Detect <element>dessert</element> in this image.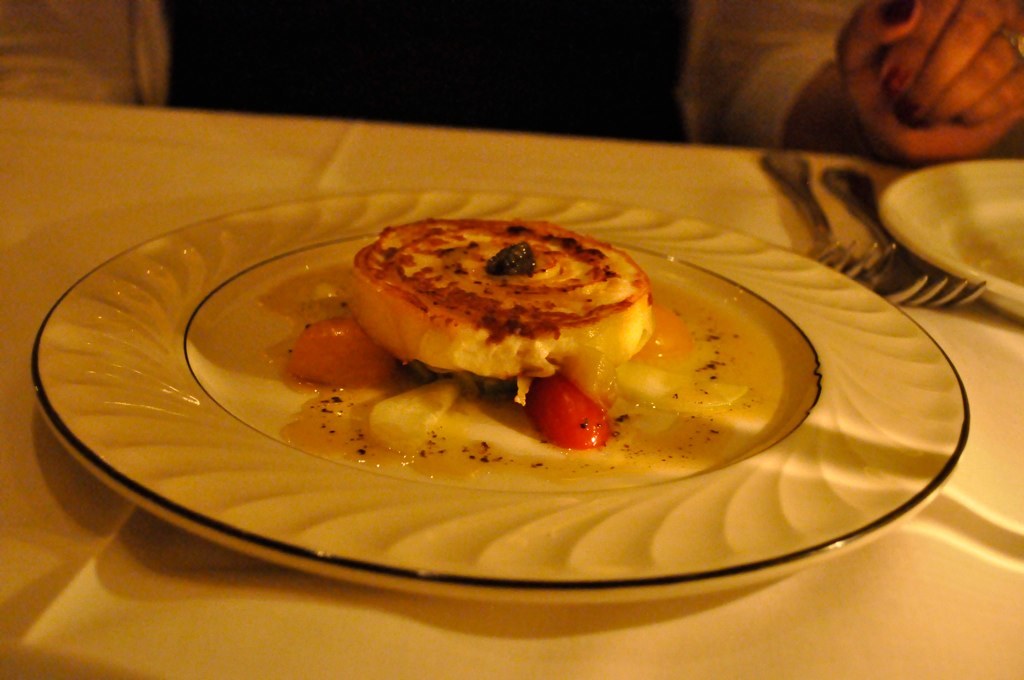
Detection: locate(349, 215, 640, 381).
